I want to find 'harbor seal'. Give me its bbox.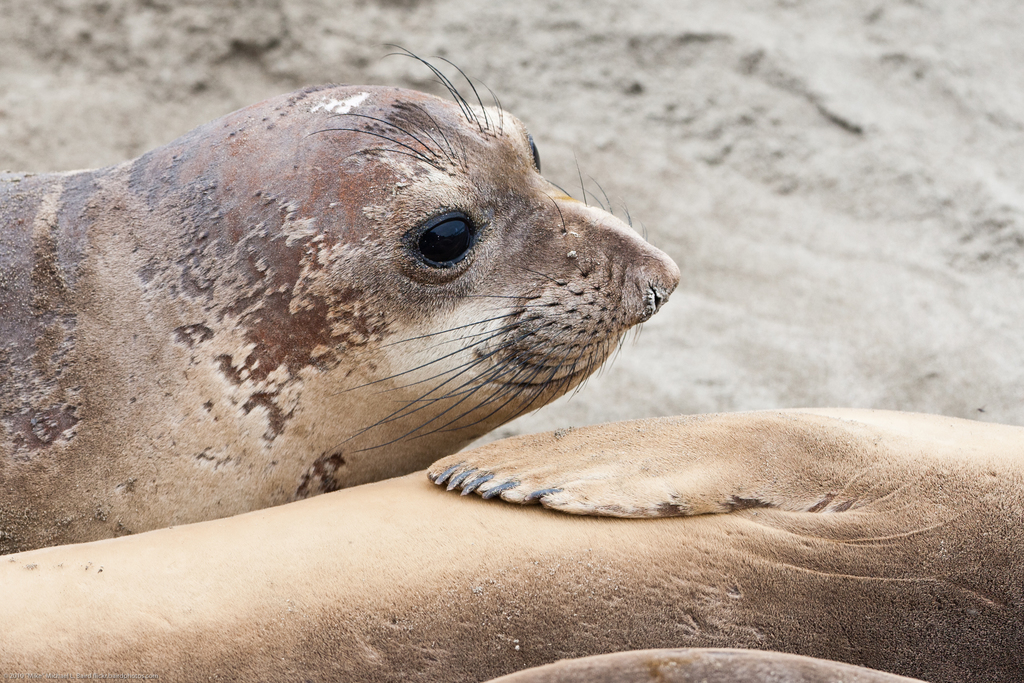
(x1=0, y1=45, x2=681, y2=550).
